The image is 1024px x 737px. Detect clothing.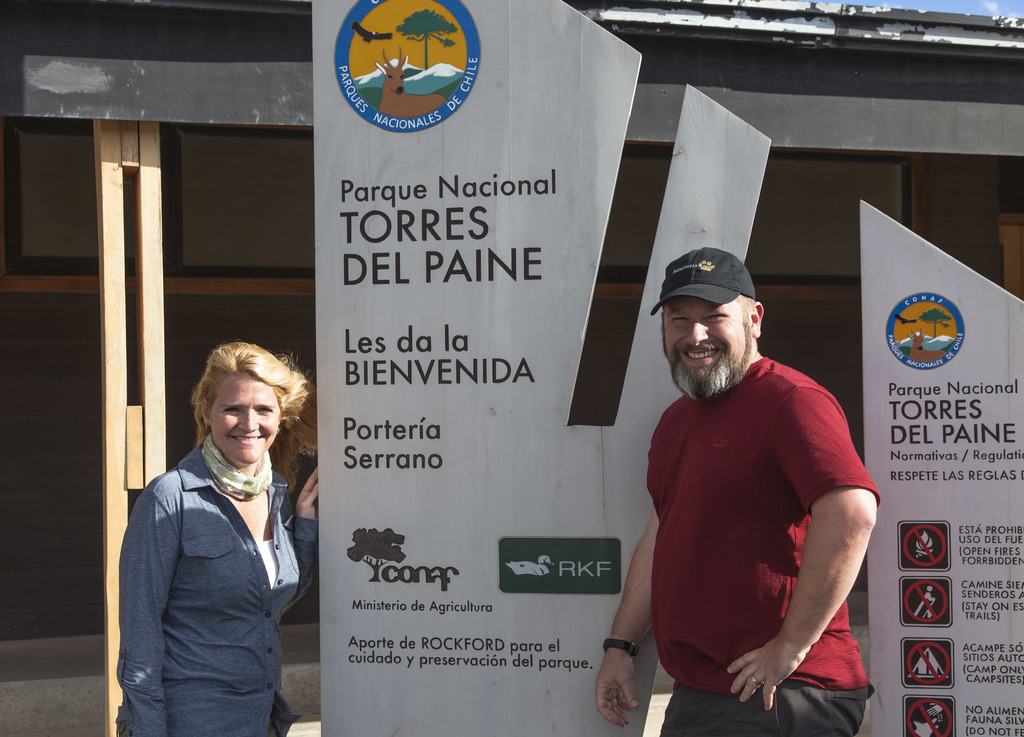
Detection: (636,340,865,708).
